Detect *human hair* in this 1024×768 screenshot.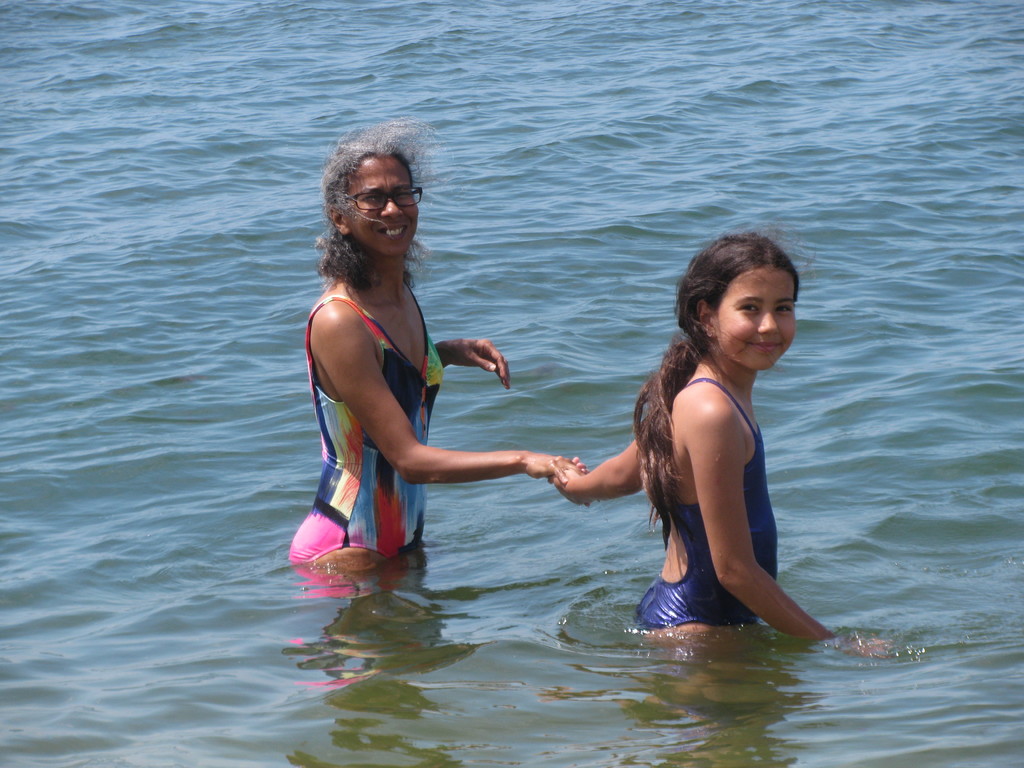
Detection: 314:135:429:288.
